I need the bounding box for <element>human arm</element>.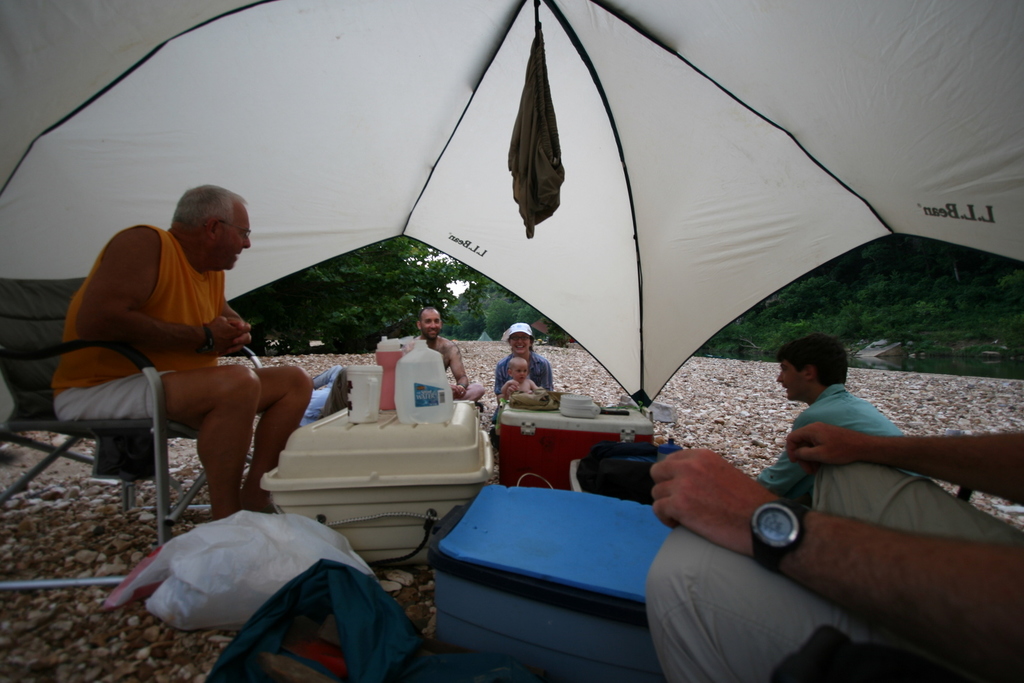
Here it is: left=649, top=450, right=1023, bottom=682.
